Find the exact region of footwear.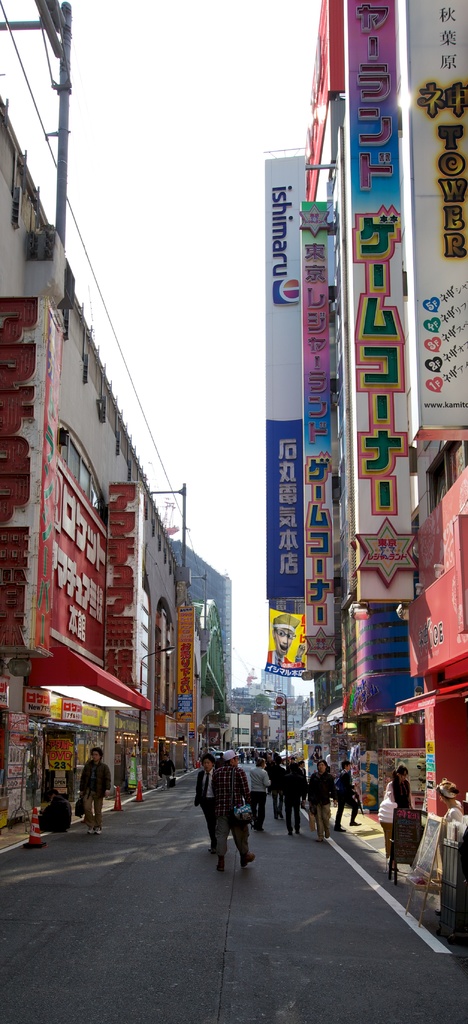
Exact region: 347:820:361:825.
